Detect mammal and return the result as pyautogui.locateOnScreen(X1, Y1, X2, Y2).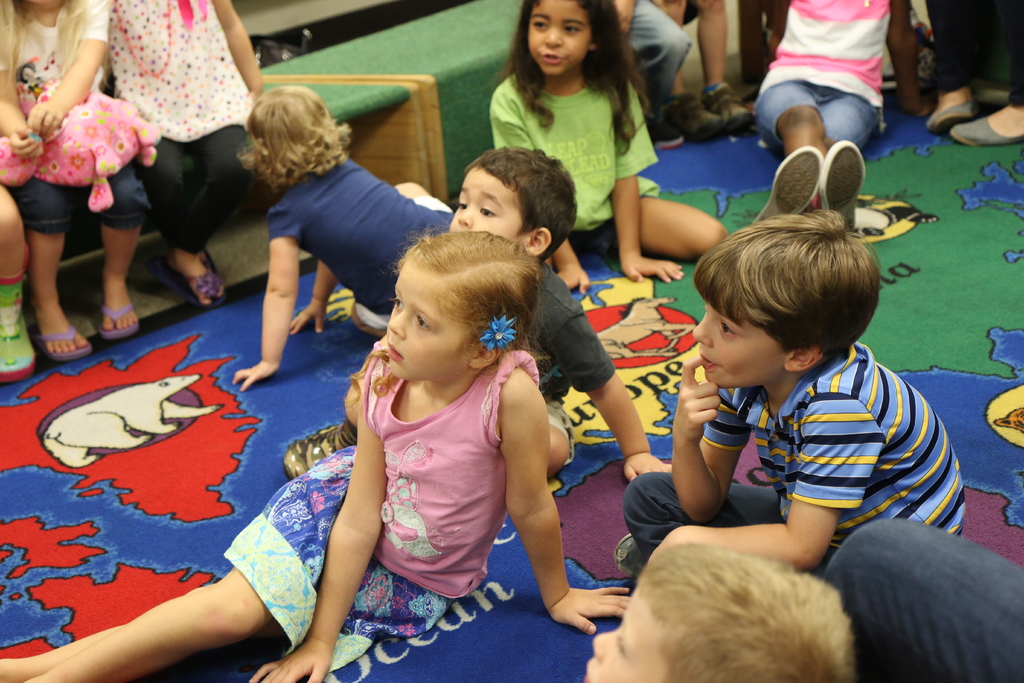
pyautogui.locateOnScreen(1, 186, 39, 386).
